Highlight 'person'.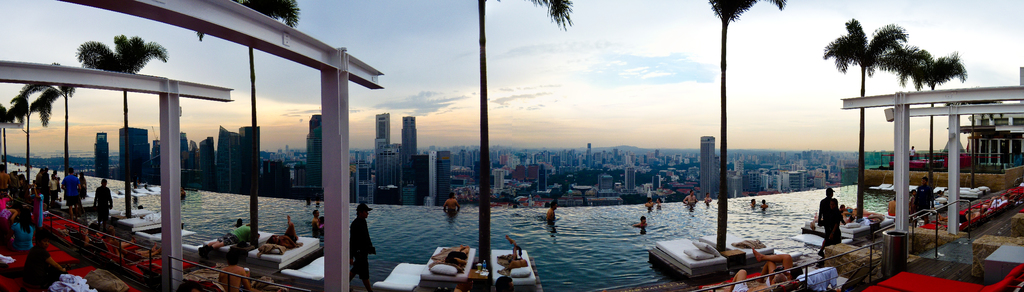
Highlighted region: bbox=(132, 178, 140, 191).
